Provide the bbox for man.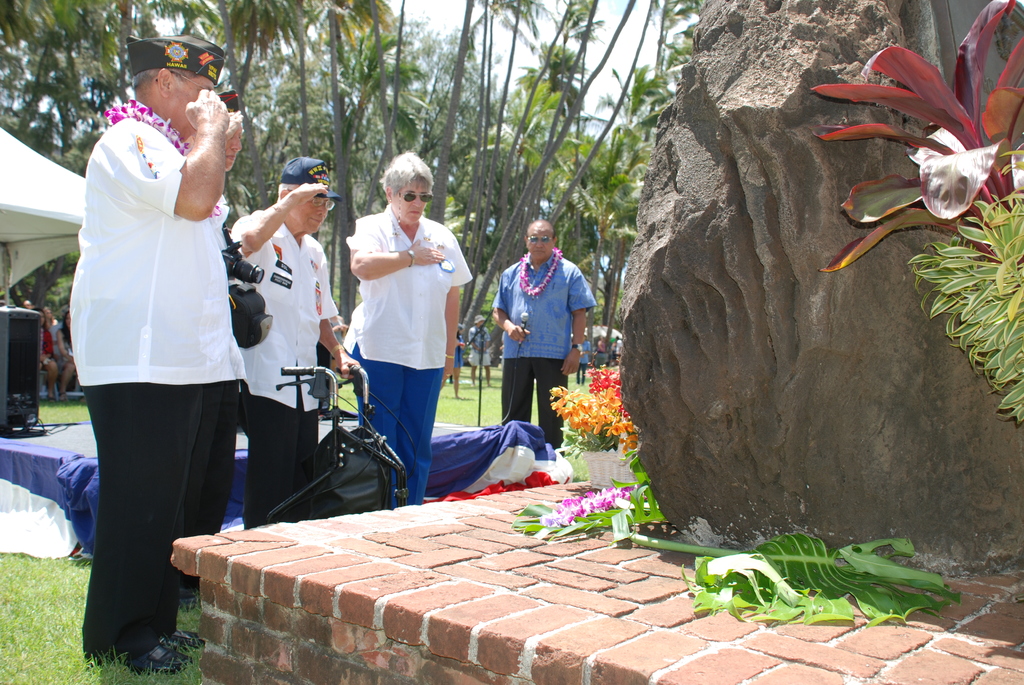
crop(495, 216, 596, 457).
